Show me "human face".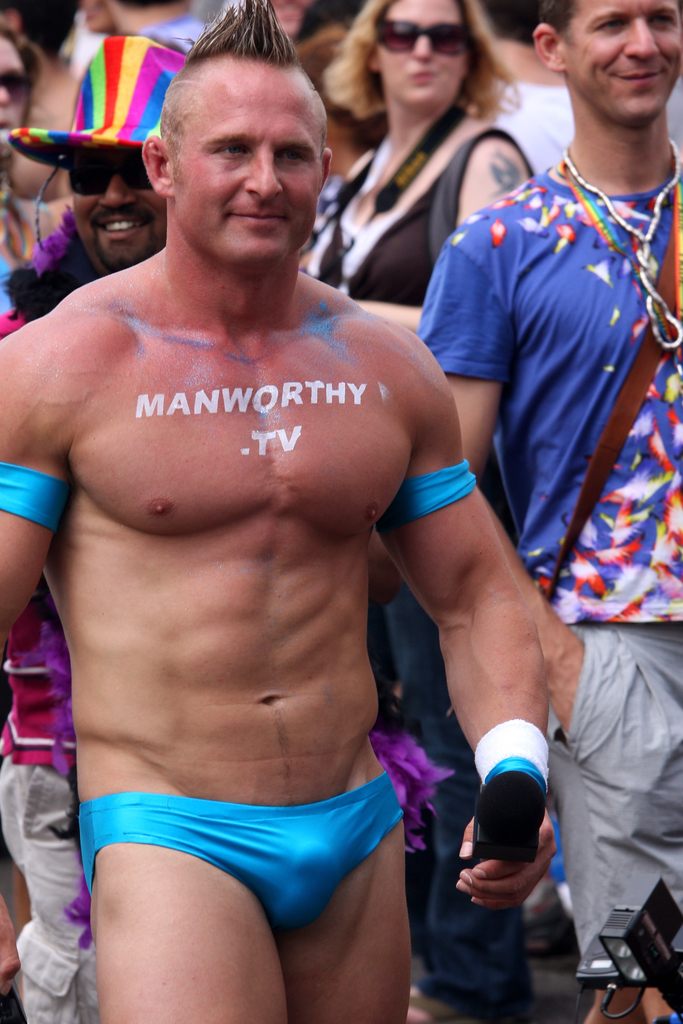
"human face" is here: 72, 148, 167, 276.
